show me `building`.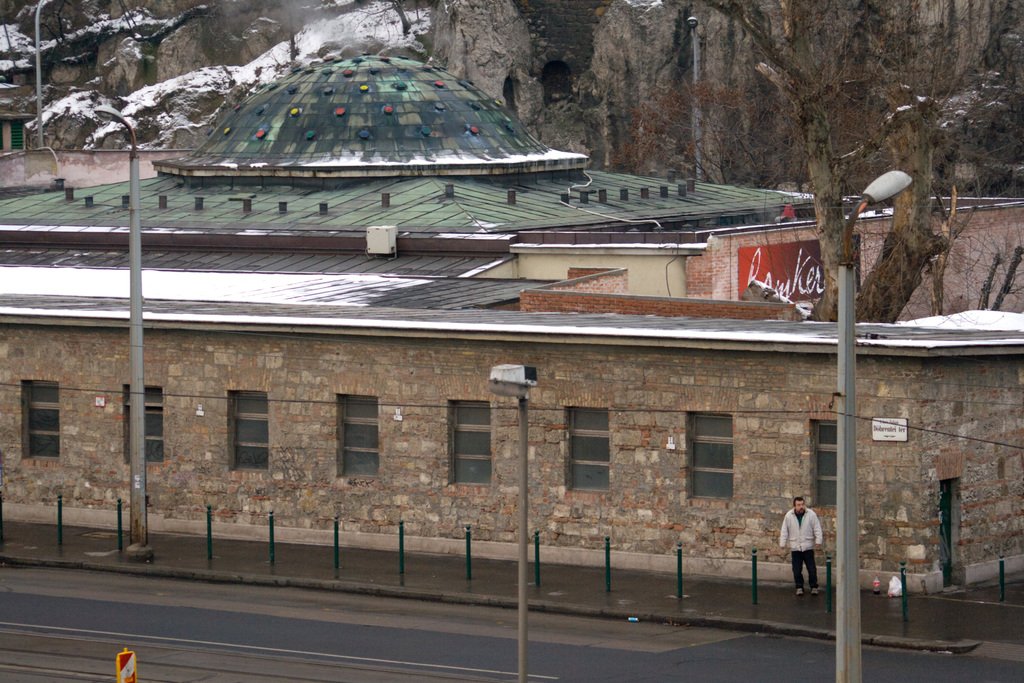
`building` is here: {"left": 0, "top": 49, "right": 1023, "bottom": 600}.
